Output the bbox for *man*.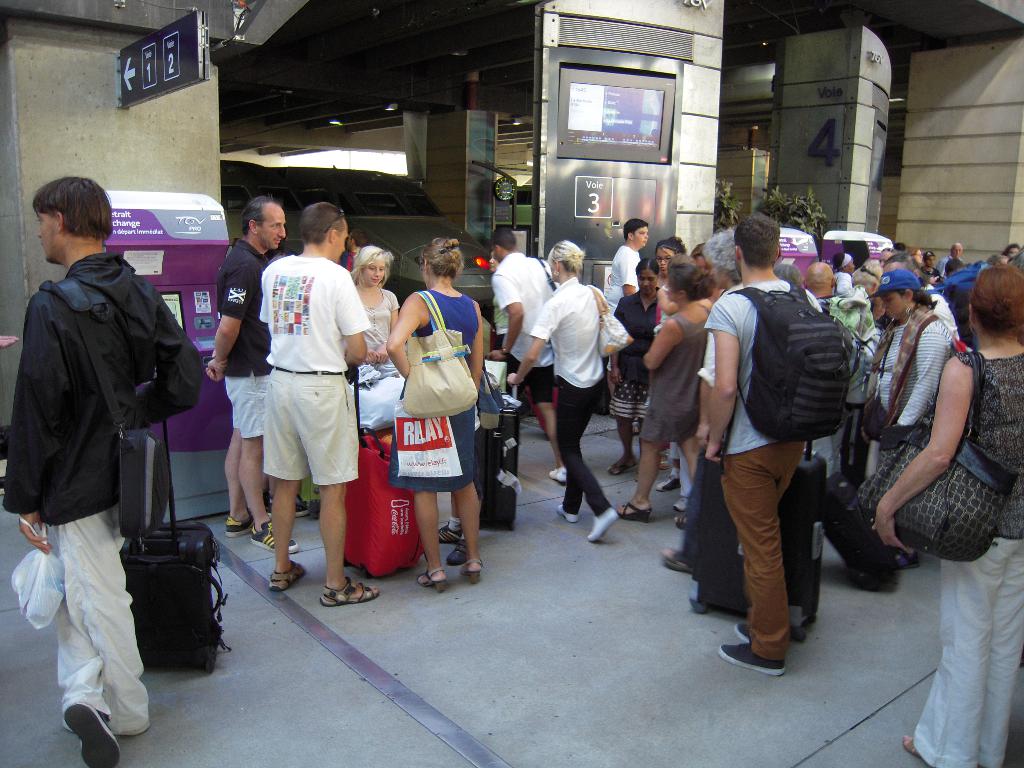
x1=881, y1=253, x2=960, y2=341.
